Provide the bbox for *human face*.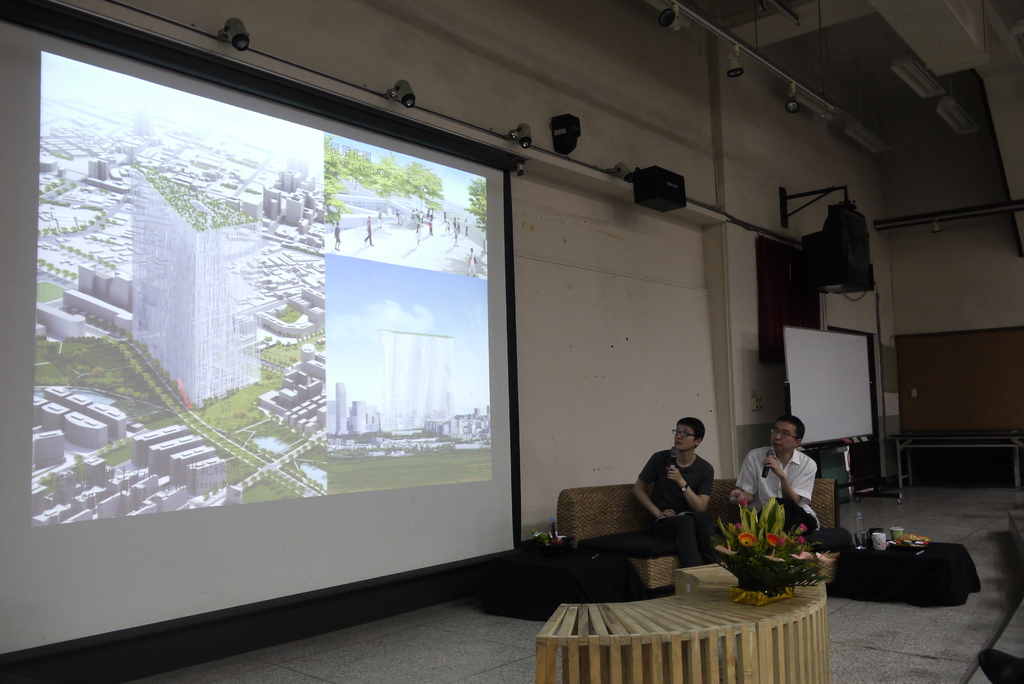
<region>675, 419, 696, 450</region>.
